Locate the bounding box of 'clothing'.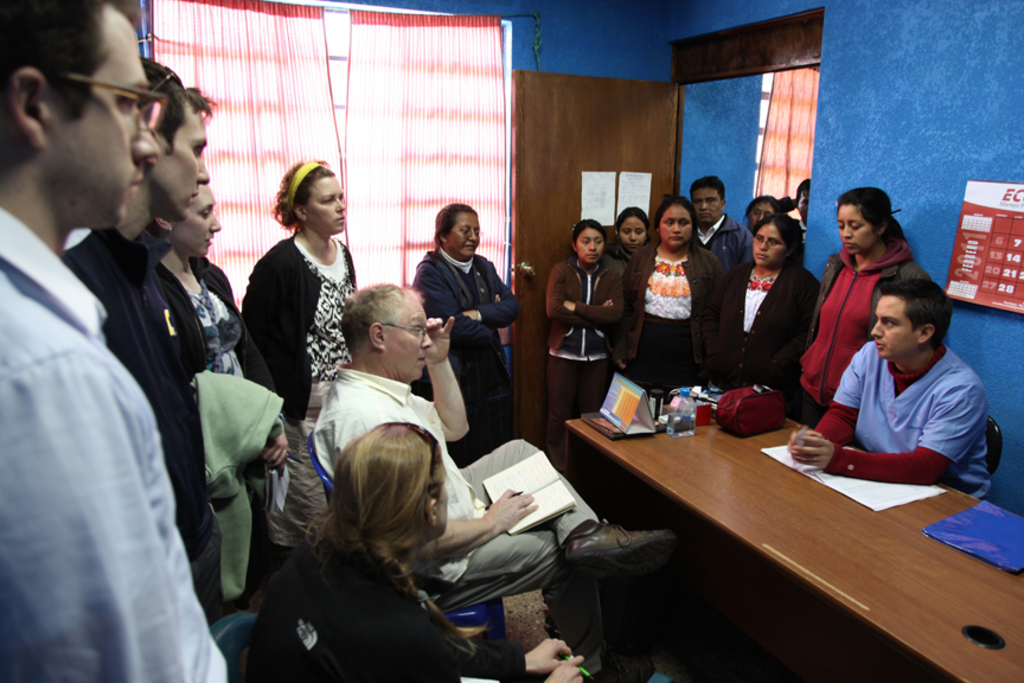
Bounding box: box=[606, 244, 640, 296].
